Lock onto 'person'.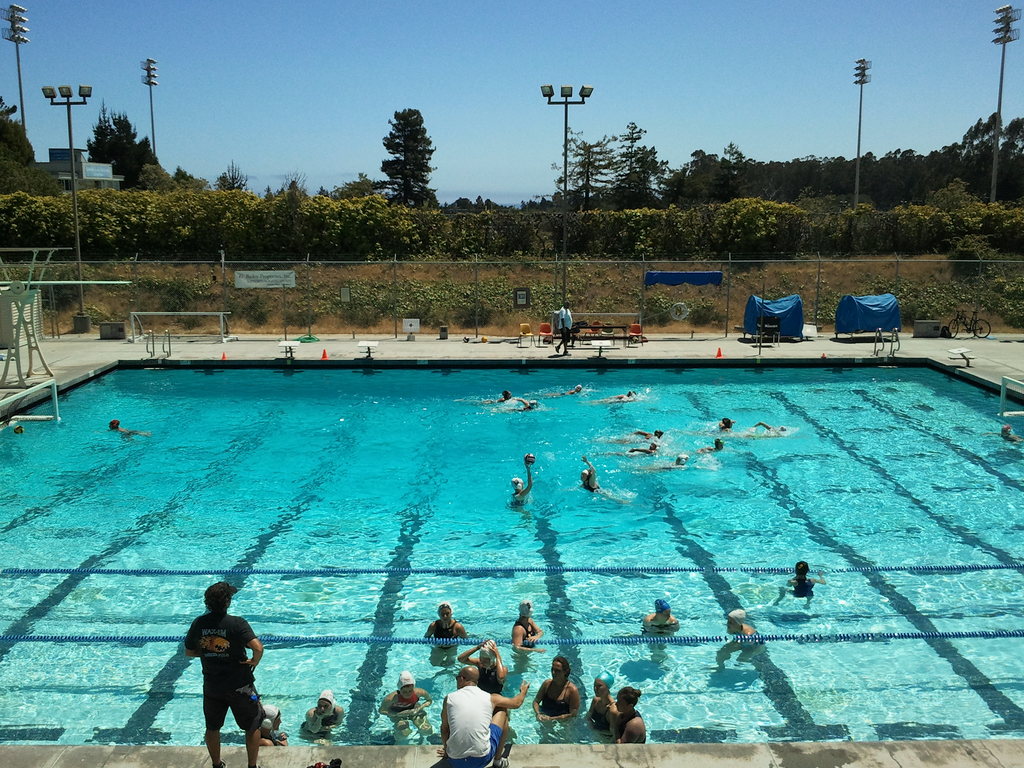
Locked: l=426, t=600, r=466, b=636.
